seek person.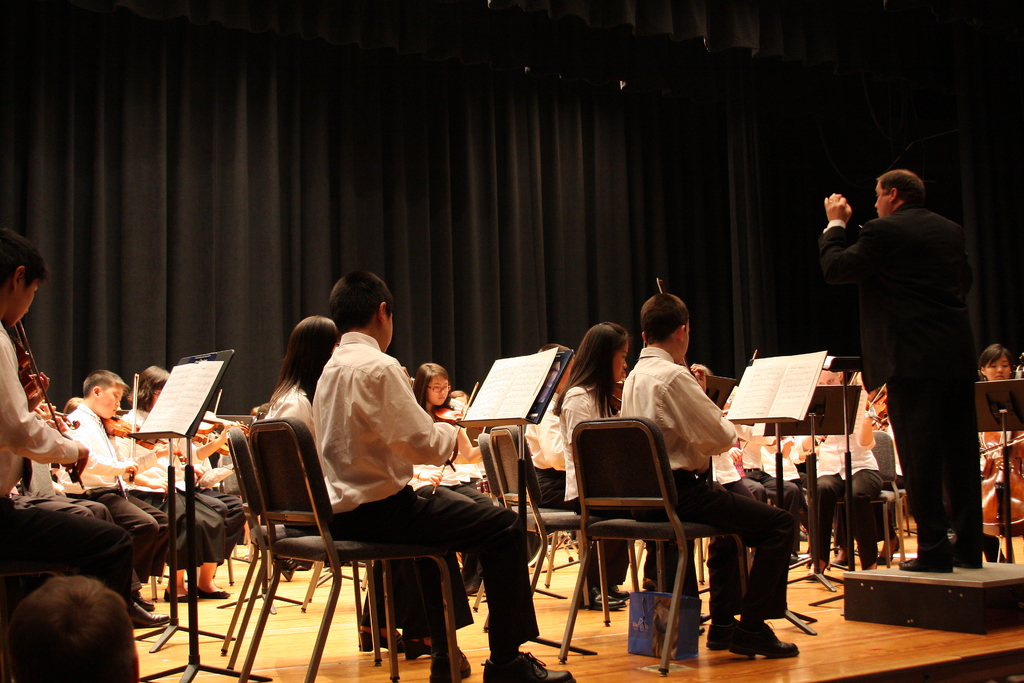
814:165:999:572.
